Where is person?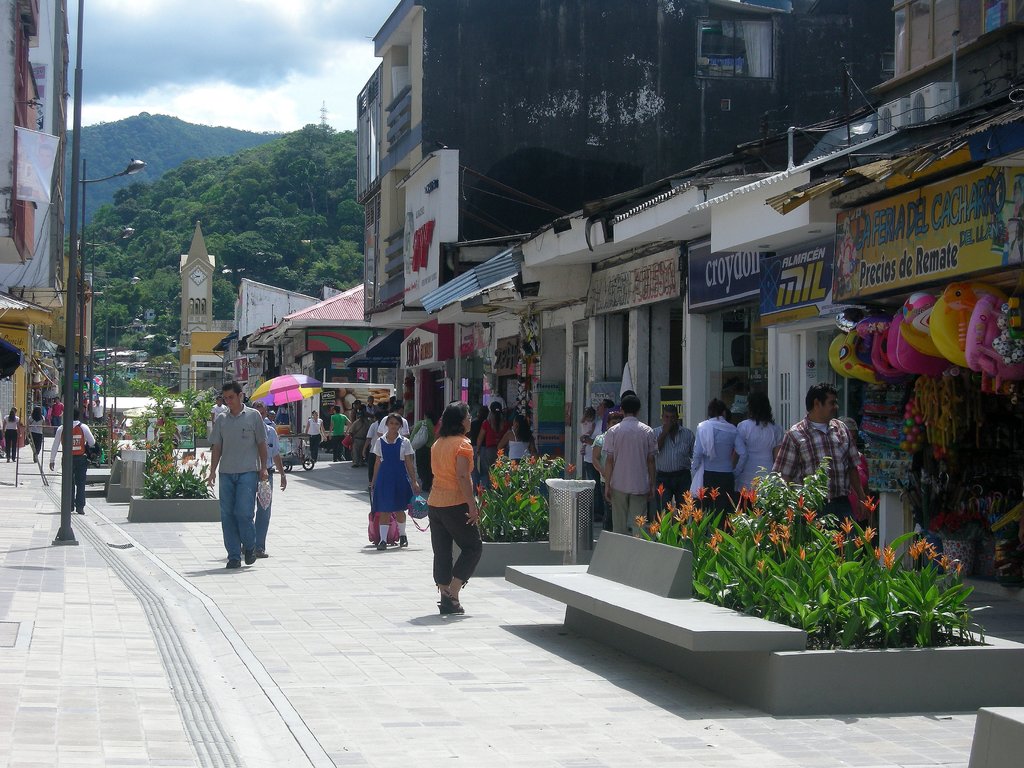
pyautogui.locateOnScreen(207, 378, 269, 570).
